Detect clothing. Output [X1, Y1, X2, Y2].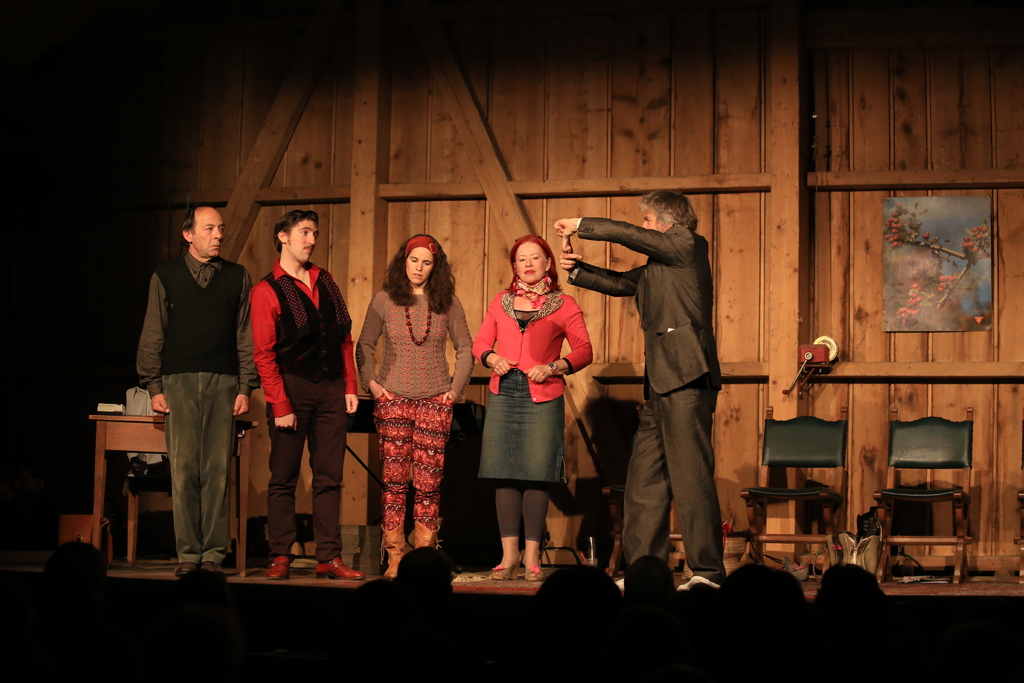
[359, 266, 463, 535].
